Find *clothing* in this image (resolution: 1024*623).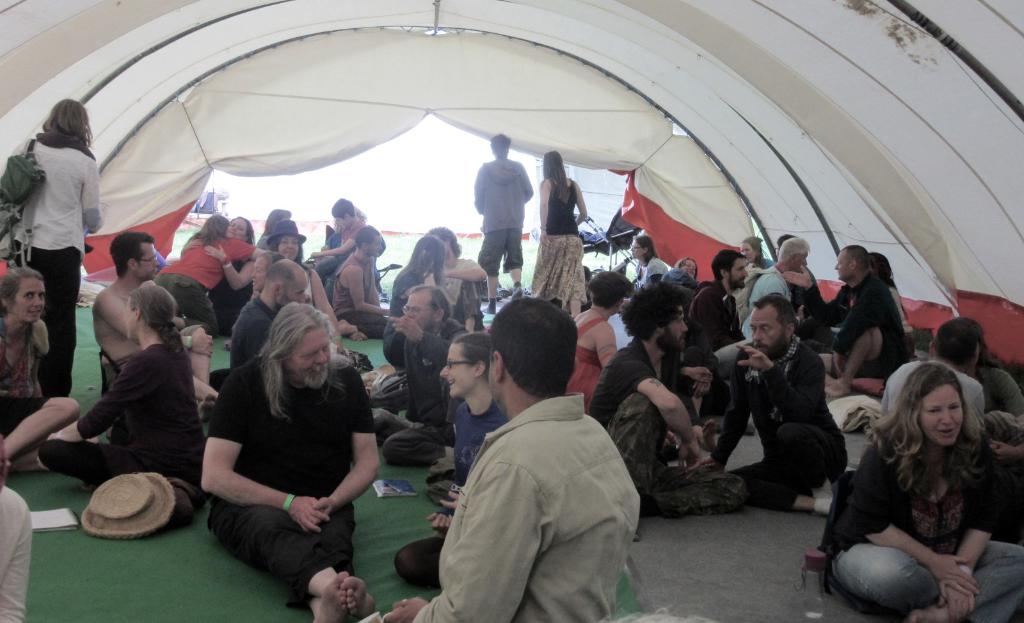
219/353/391/585.
